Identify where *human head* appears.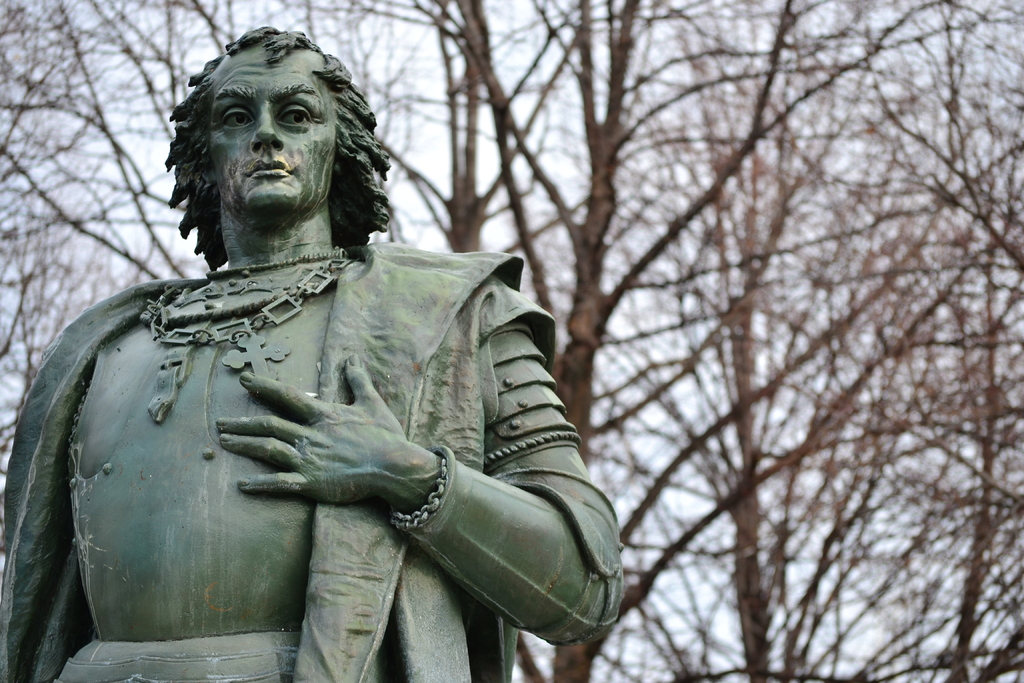
Appears at box=[164, 31, 358, 230].
